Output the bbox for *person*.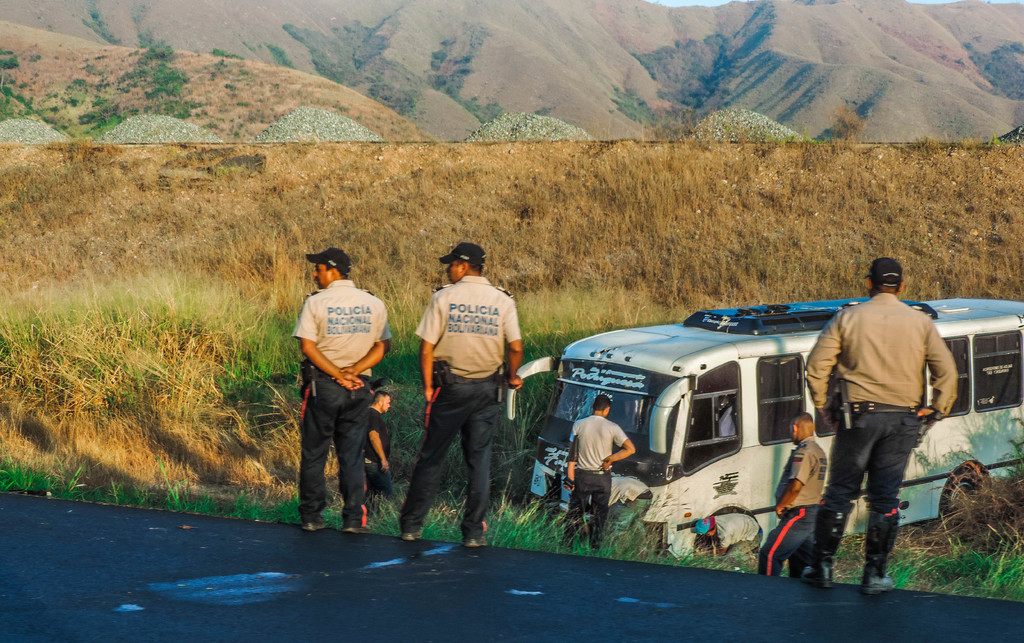
x1=397 y1=242 x2=525 y2=549.
